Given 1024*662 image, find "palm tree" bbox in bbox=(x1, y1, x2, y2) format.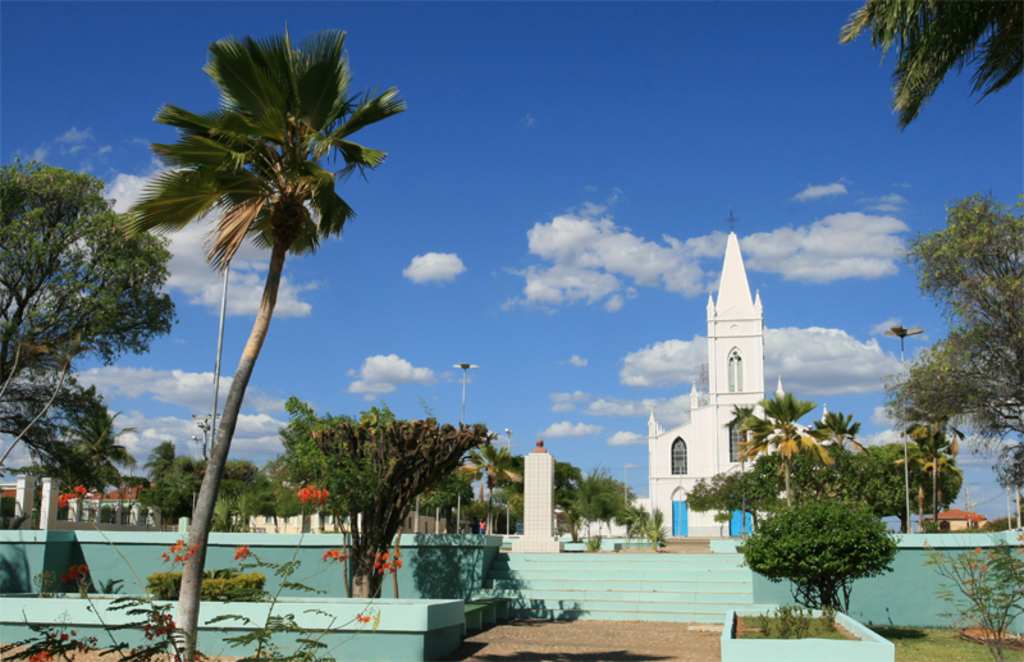
bbox=(287, 401, 472, 570).
